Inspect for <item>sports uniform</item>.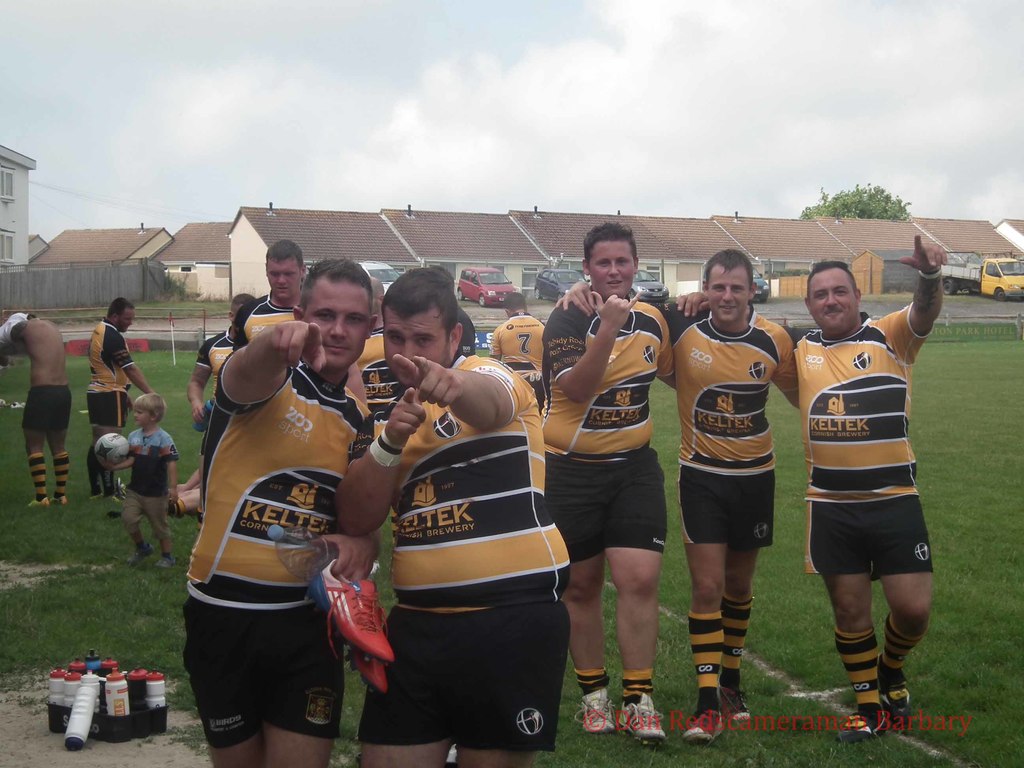
Inspection: select_region(84, 306, 140, 433).
